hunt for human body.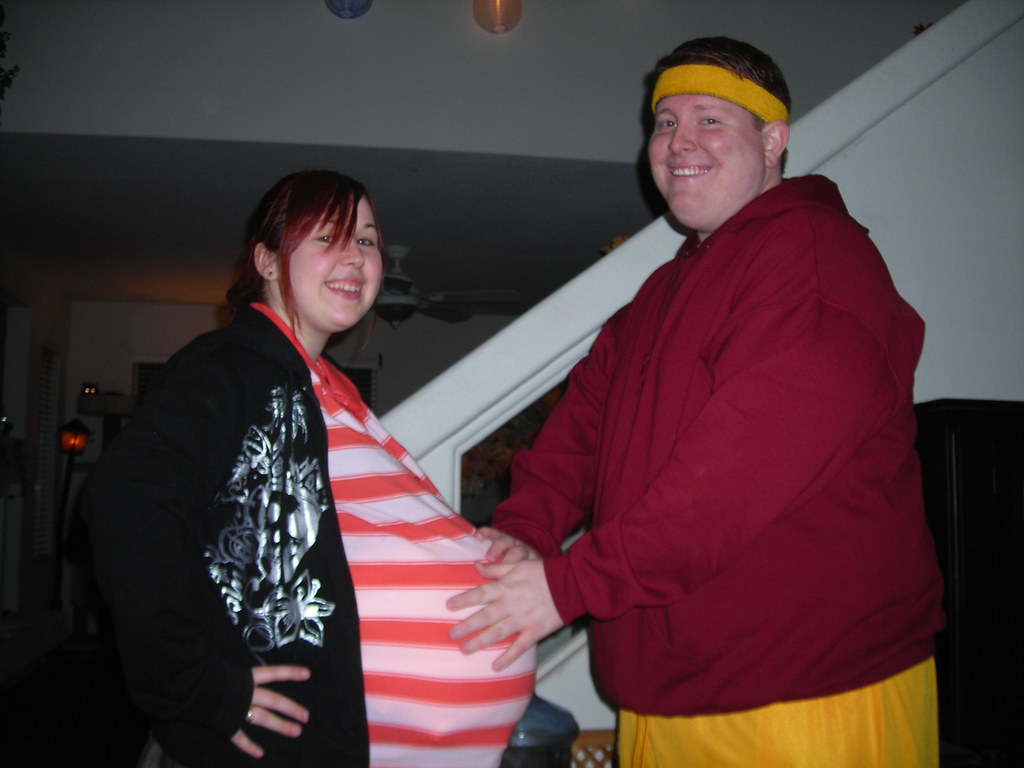
Hunted down at l=70, t=169, r=536, b=767.
